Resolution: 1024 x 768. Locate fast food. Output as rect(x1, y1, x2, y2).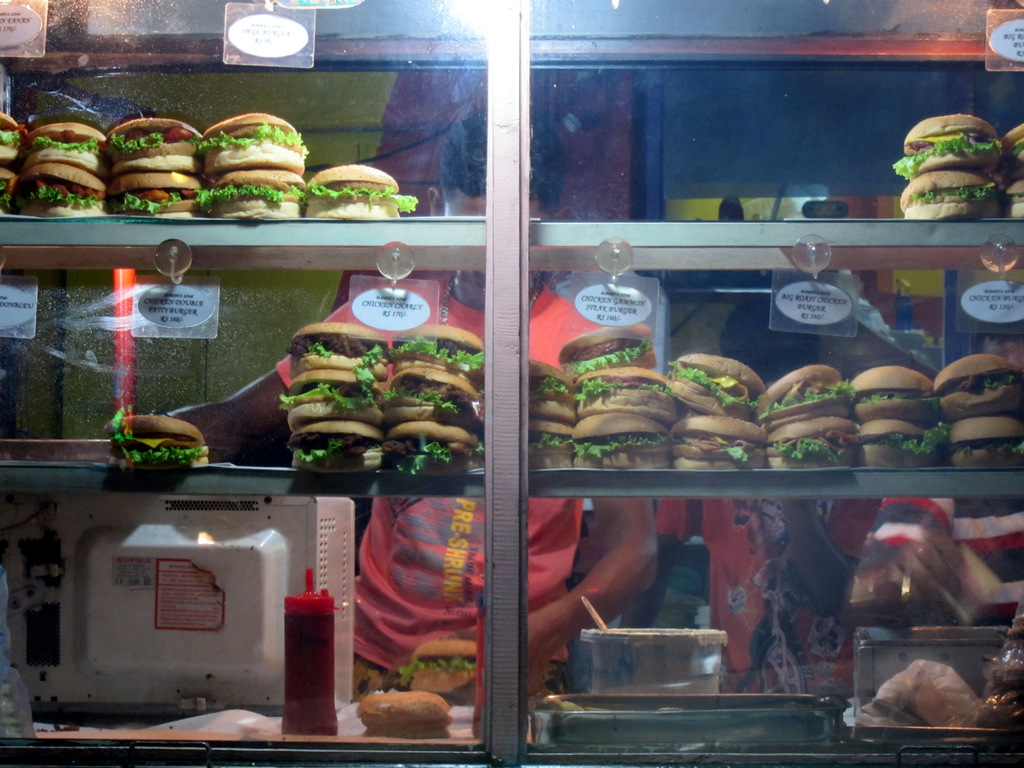
rect(900, 106, 1004, 199).
